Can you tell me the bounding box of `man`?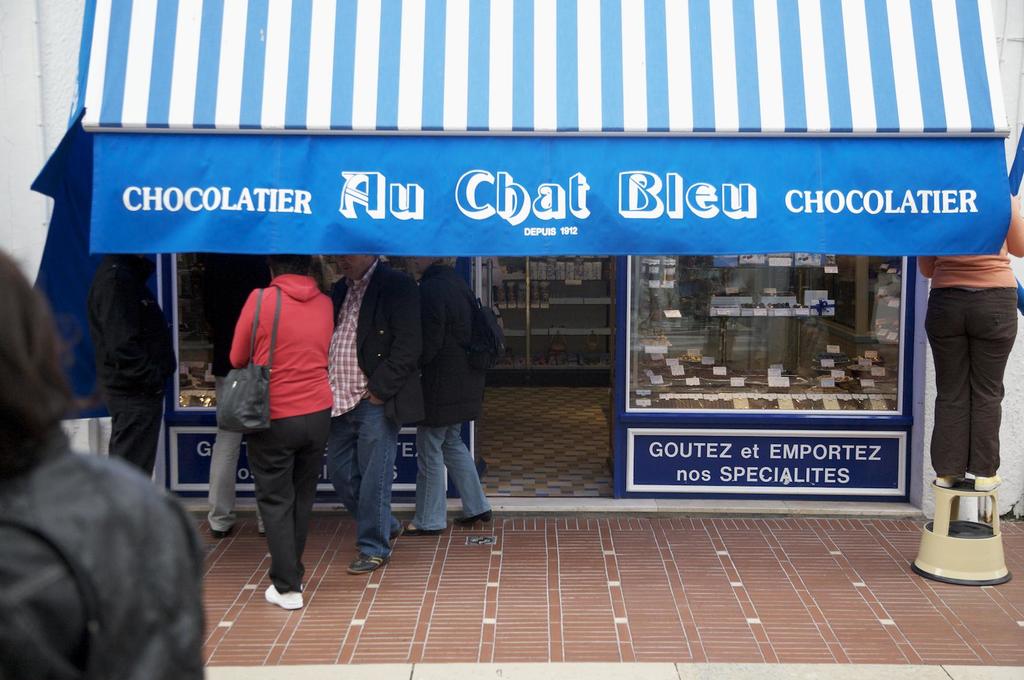
(x1=207, y1=256, x2=266, y2=540).
